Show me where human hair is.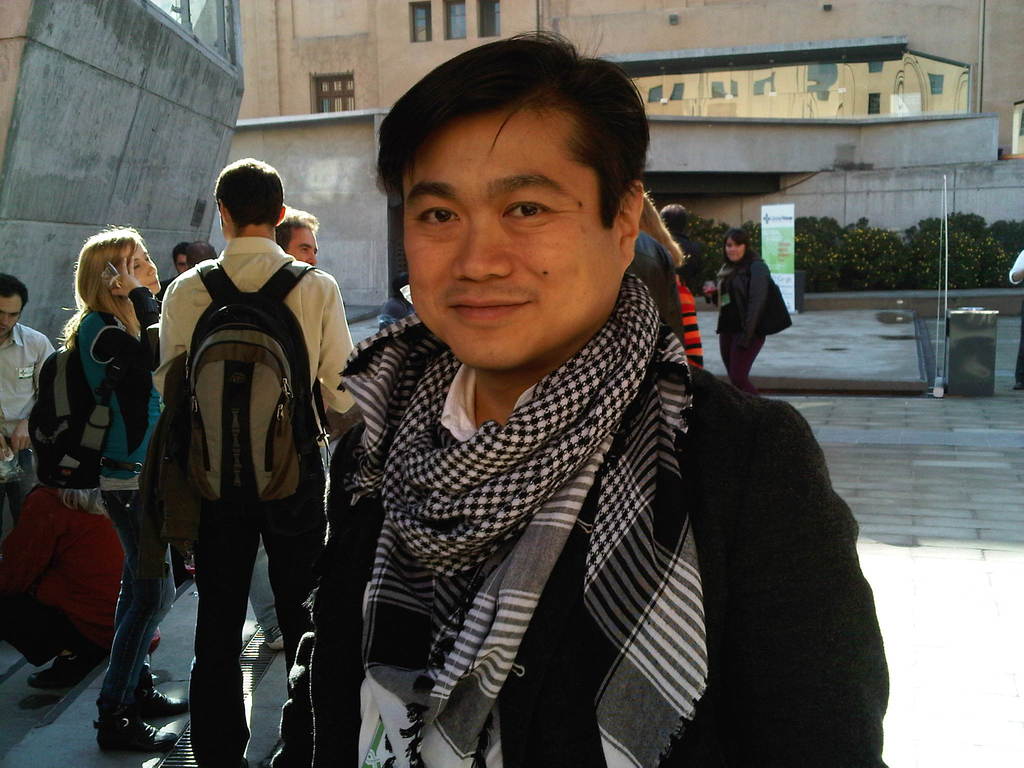
human hair is at left=718, top=223, right=755, bottom=268.
